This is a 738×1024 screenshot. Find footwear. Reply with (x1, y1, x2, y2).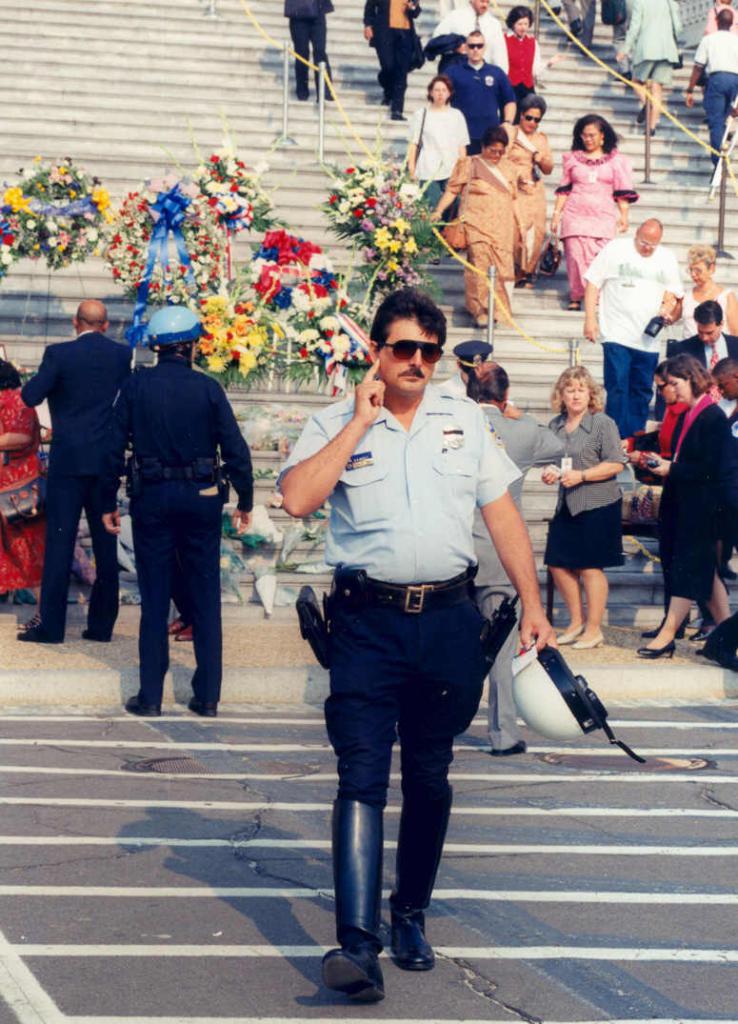
(391, 111, 408, 122).
